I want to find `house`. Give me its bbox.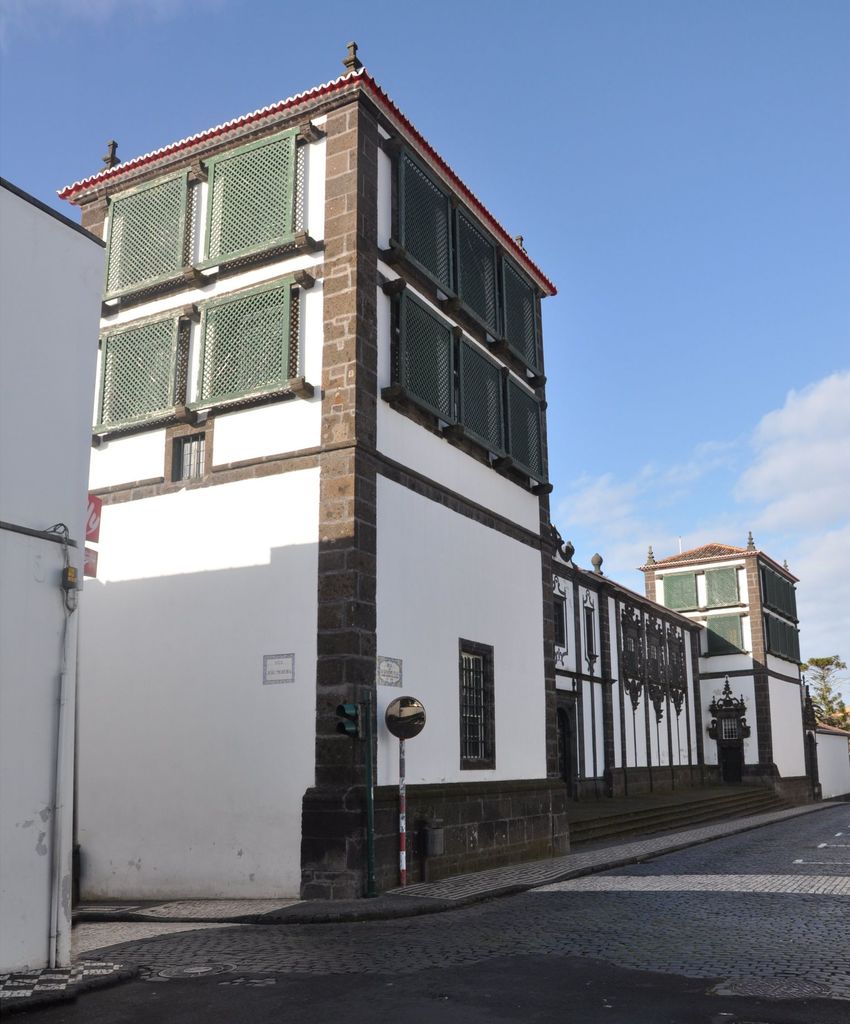
bbox=(59, 42, 543, 881).
